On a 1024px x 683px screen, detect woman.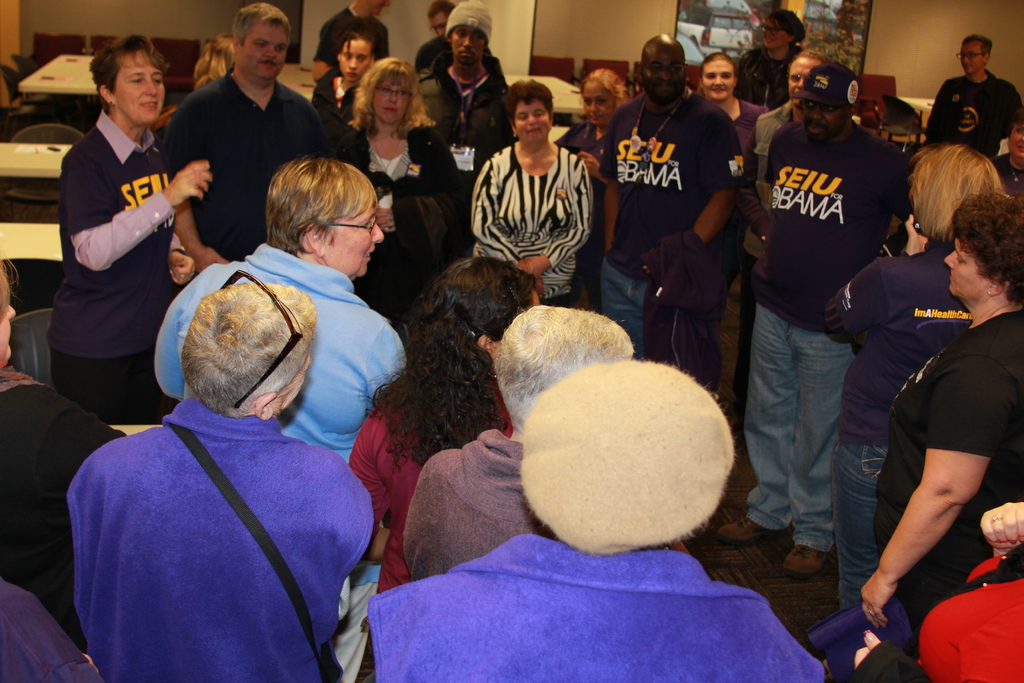
x1=468 y1=74 x2=593 y2=302.
